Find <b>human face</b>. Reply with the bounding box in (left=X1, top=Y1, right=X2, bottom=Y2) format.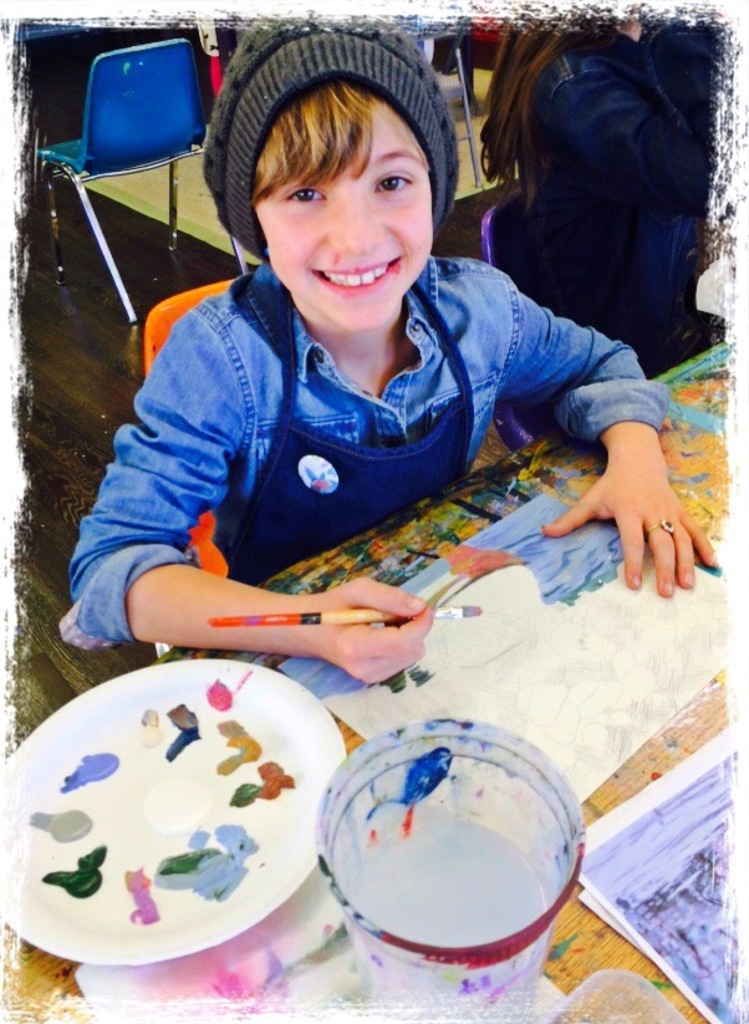
(left=251, top=100, right=434, bottom=328).
